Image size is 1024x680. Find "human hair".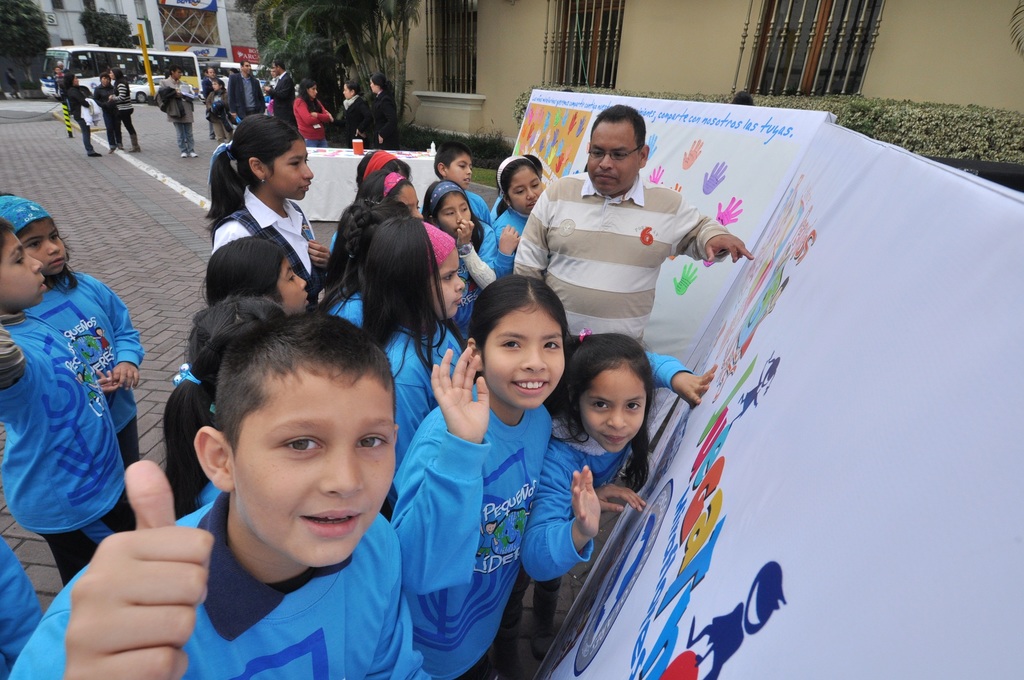
BBox(295, 79, 321, 113).
